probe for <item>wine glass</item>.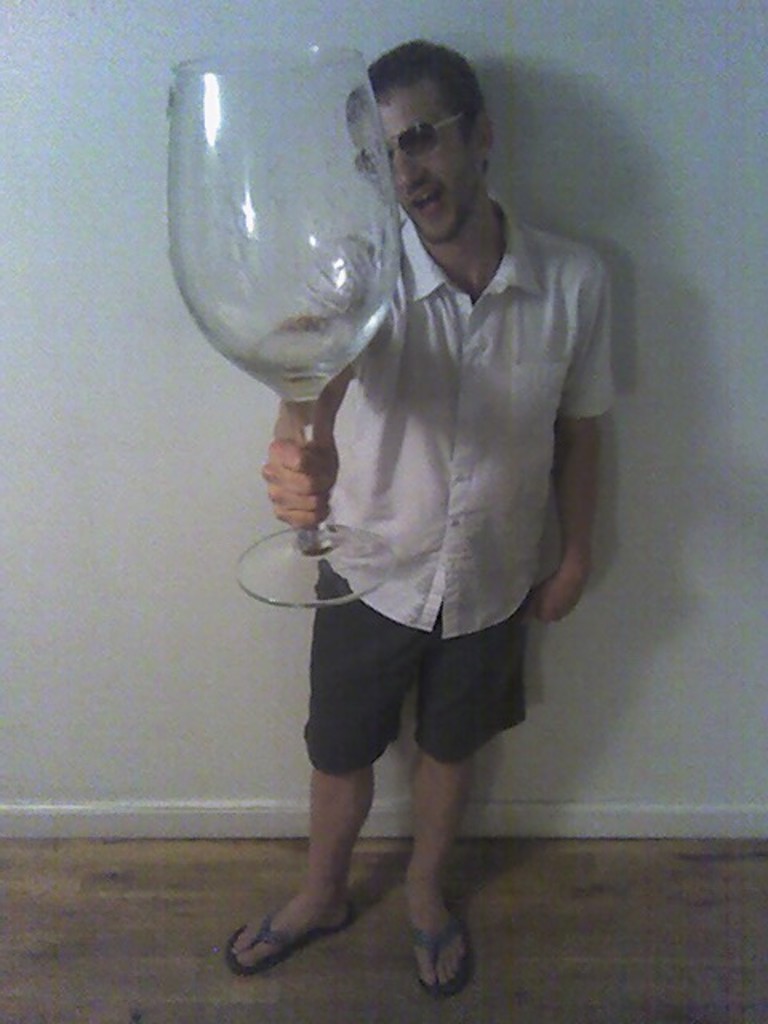
Probe result: Rect(173, 46, 408, 606).
